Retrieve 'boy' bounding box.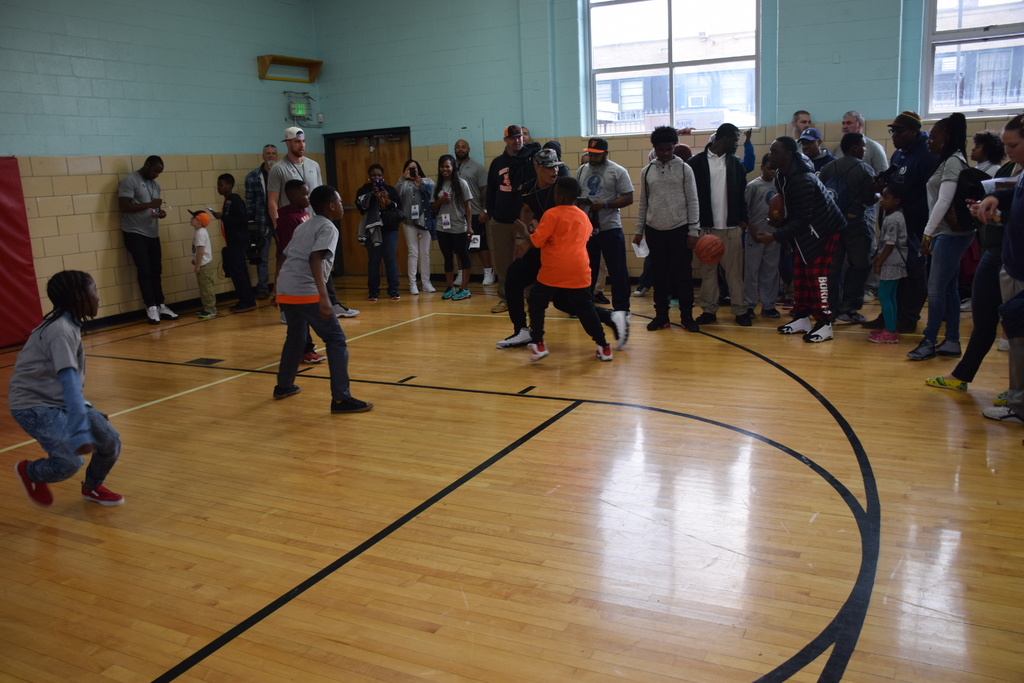
Bounding box: (x1=820, y1=131, x2=876, y2=328).
